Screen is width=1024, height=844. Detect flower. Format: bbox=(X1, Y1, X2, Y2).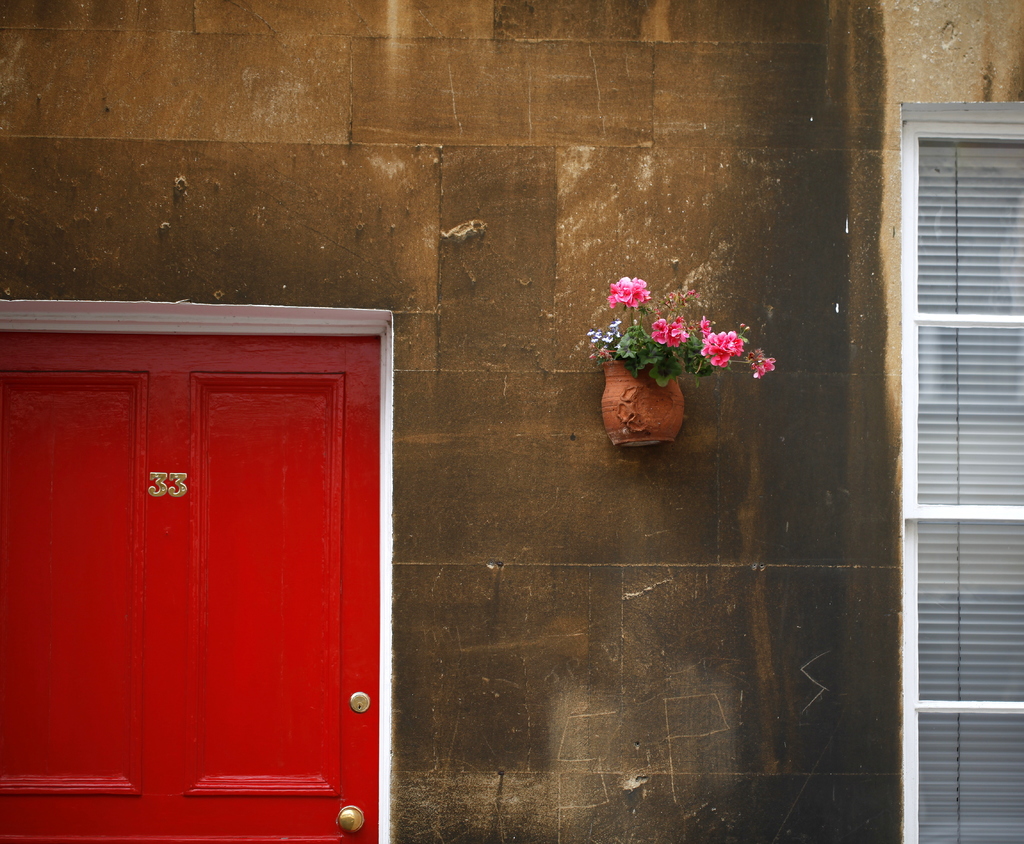
bbox=(700, 319, 744, 370).
